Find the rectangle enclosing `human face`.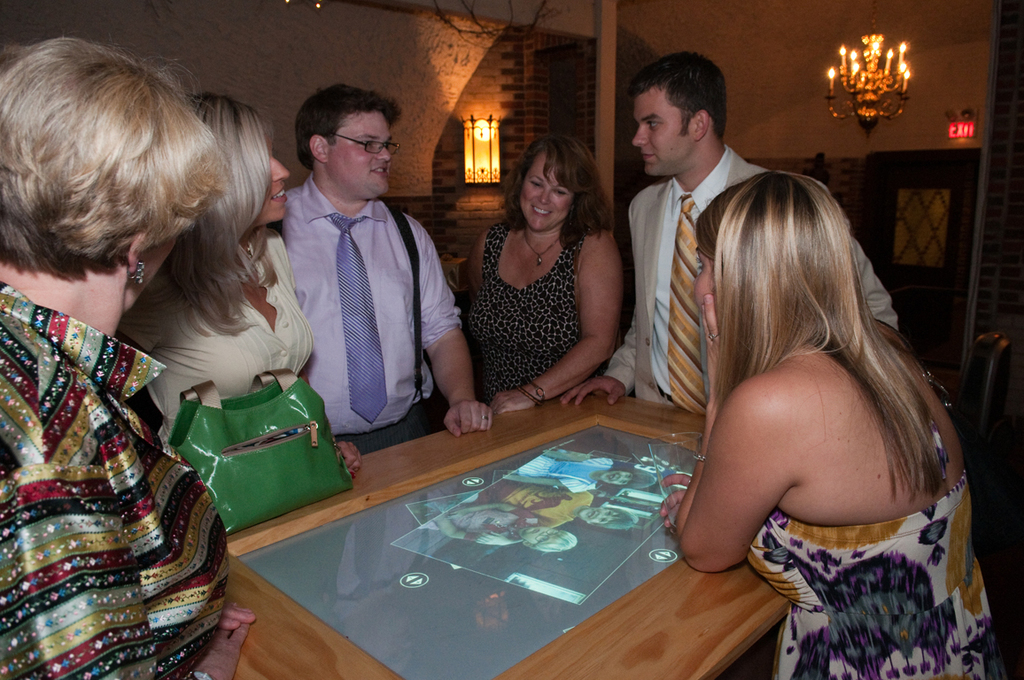
x1=254 y1=137 x2=289 y2=228.
